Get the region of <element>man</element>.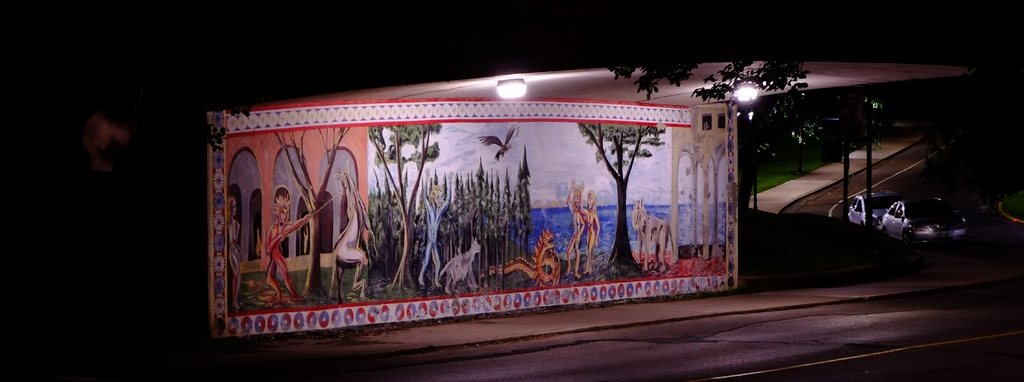
detection(264, 190, 306, 304).
